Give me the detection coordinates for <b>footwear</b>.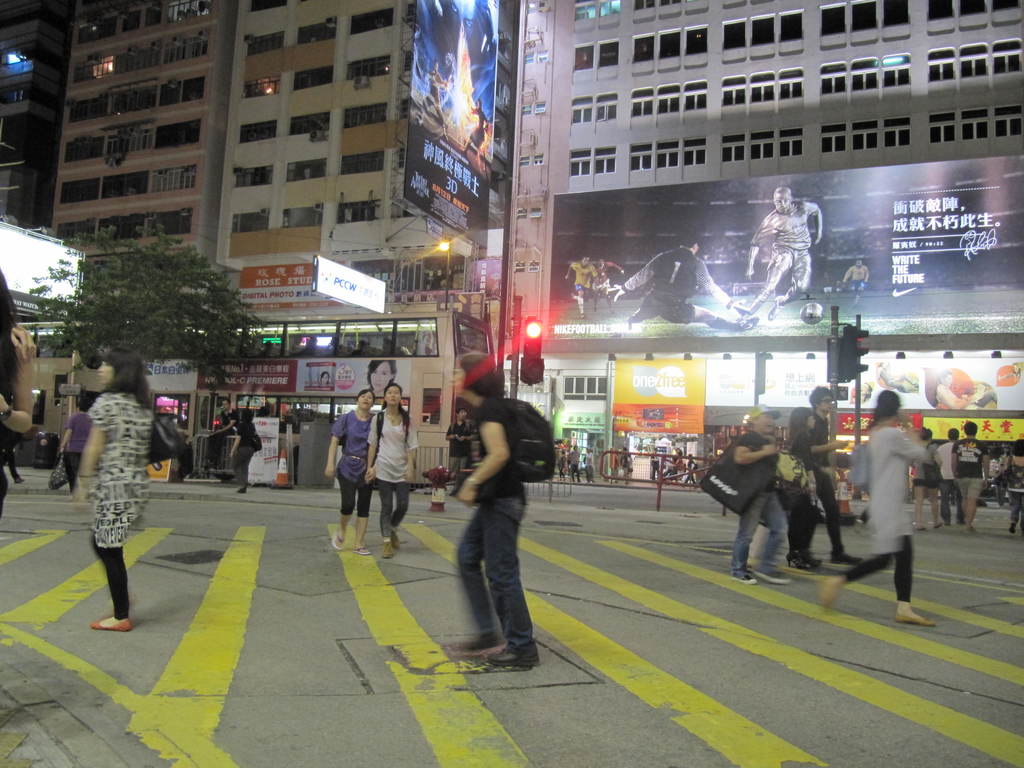
[left=932, top=521, right=943, bottom=531].
